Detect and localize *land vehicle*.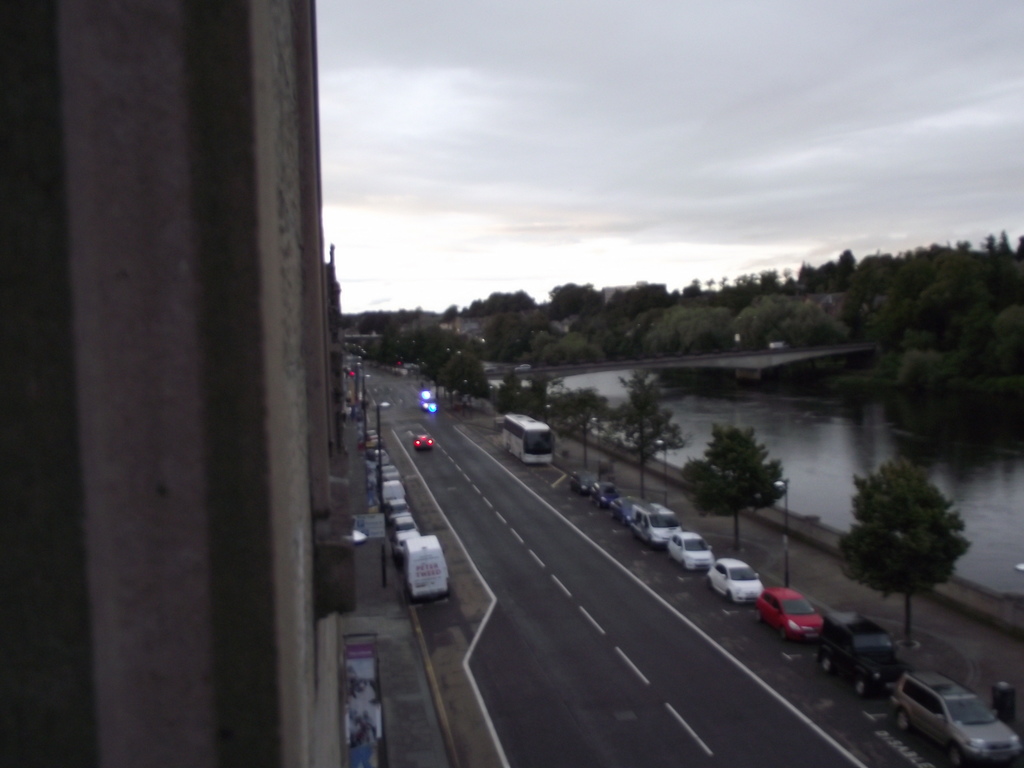
Localized at box=[383, 467, 397, 482].
